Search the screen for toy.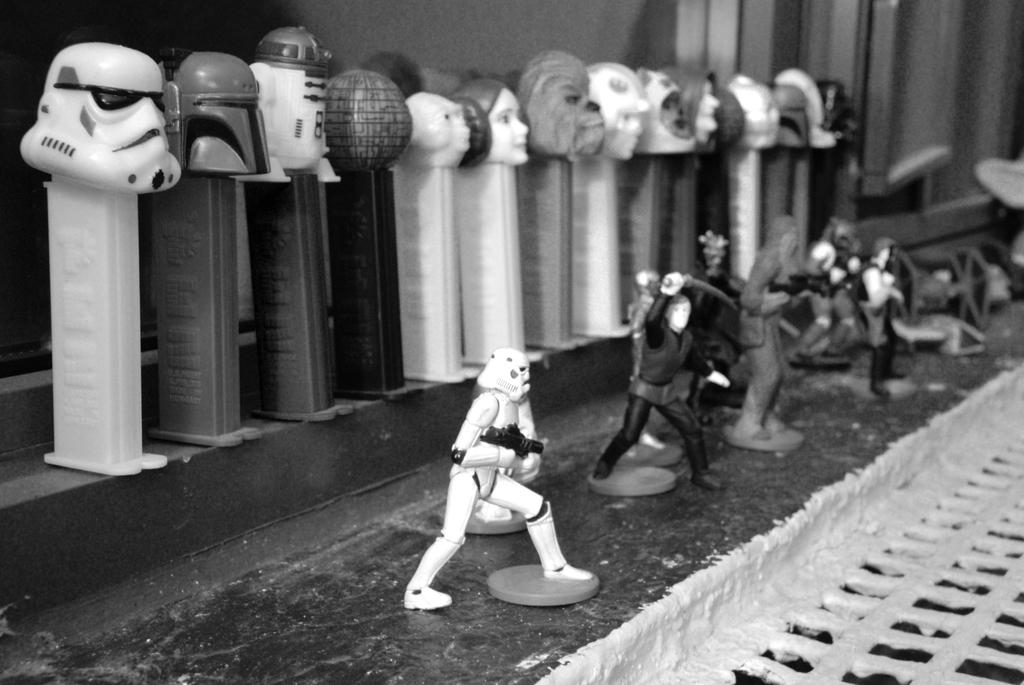
Found at 461:66:541:166.
